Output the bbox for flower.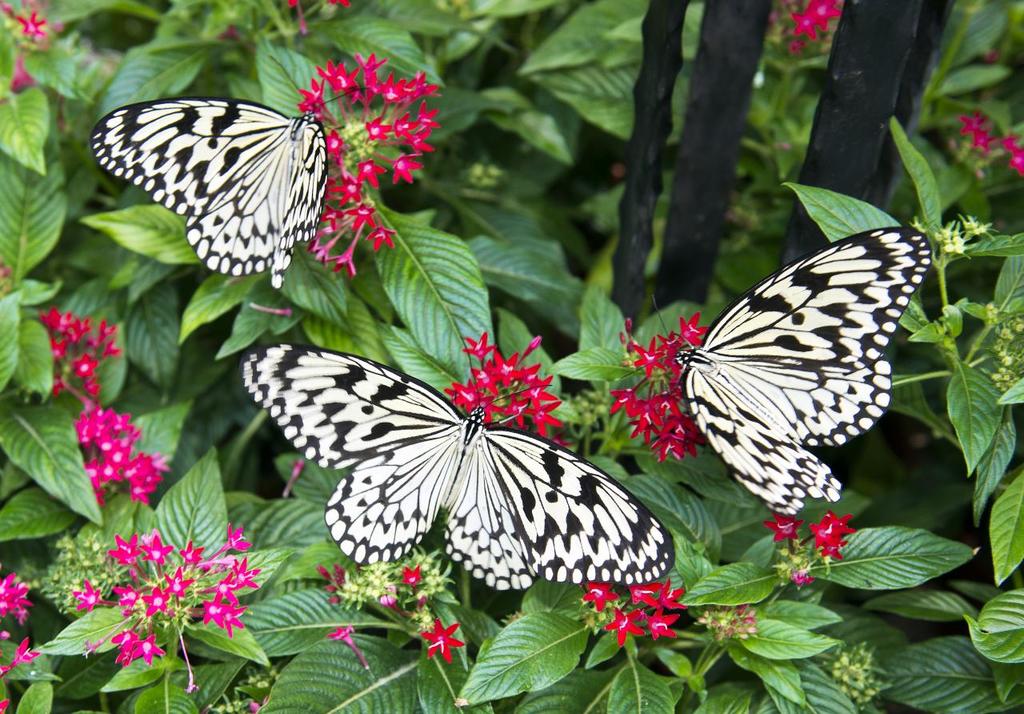
(left=130, top=631, right=164, bottom=668).
